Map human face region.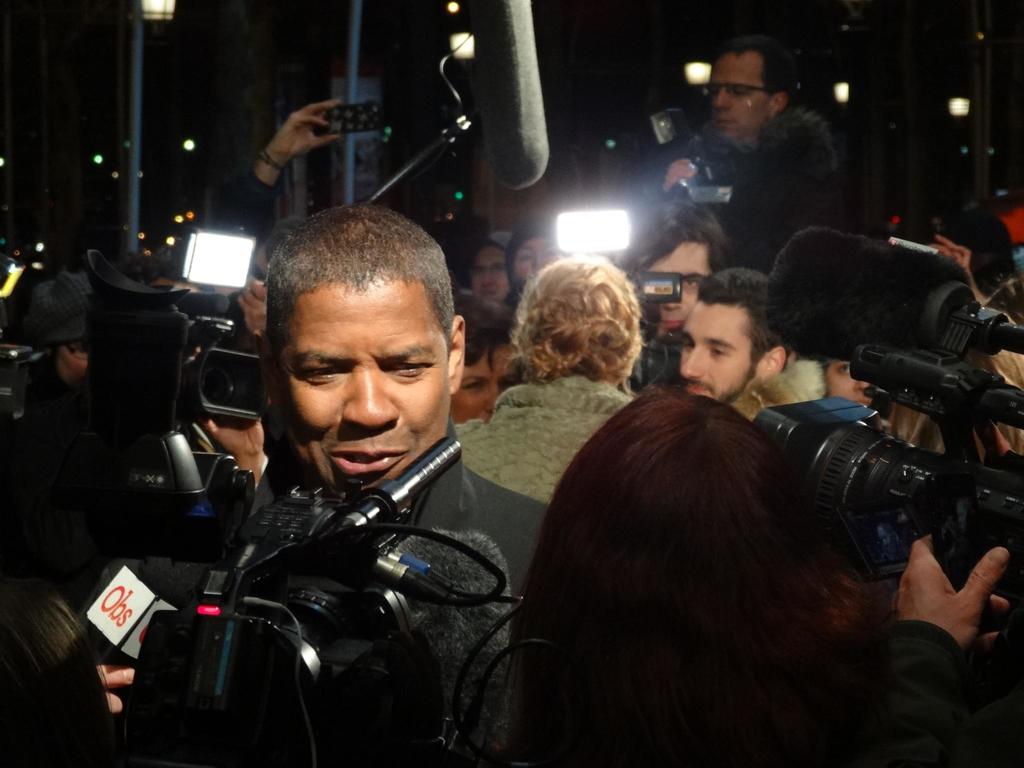
Mapped to select_region(709, 53, 767, 140).
